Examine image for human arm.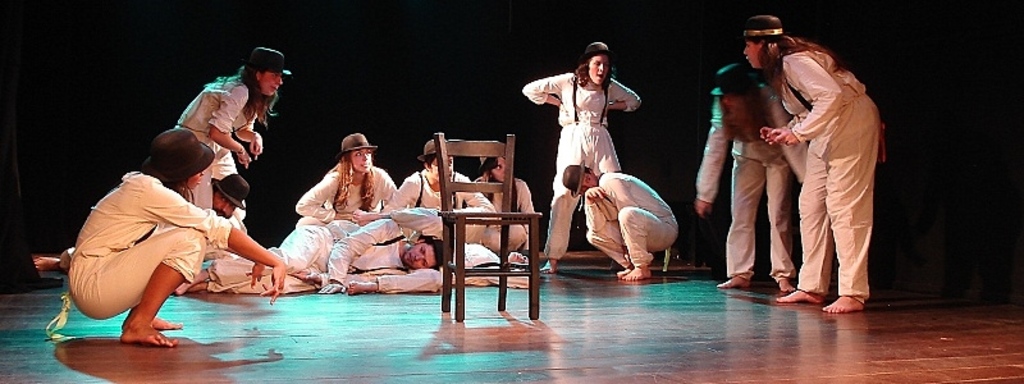
Examination result: 579 186 608 232.
